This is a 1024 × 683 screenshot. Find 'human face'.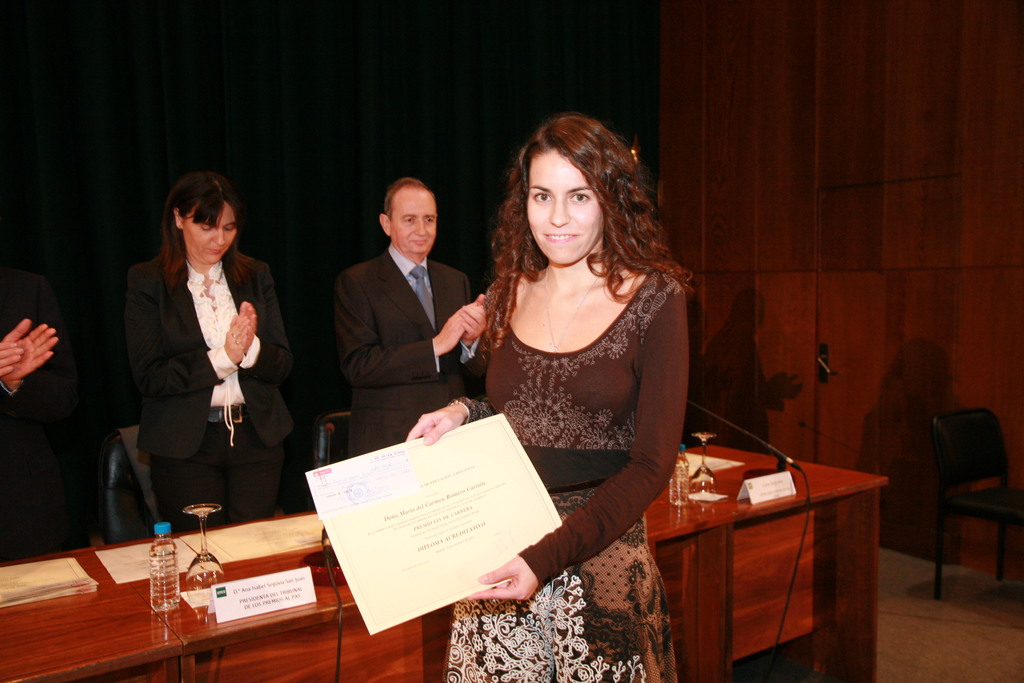
Bounding box: 178/206/239/266.
